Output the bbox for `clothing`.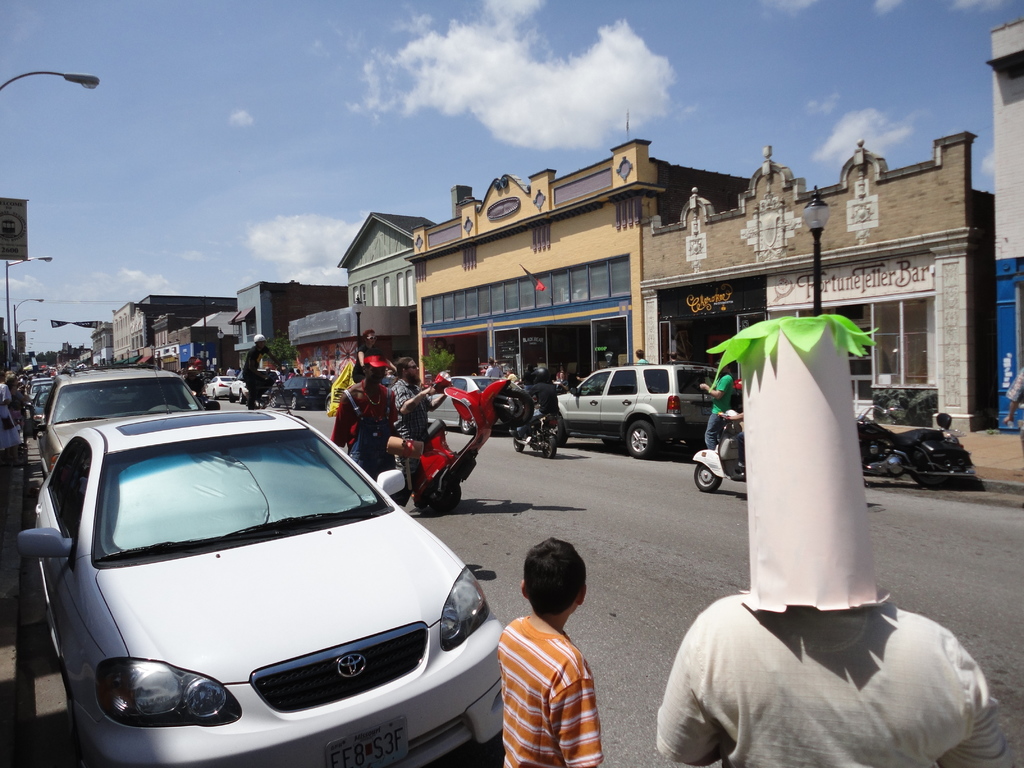
Rect(386, 369, 428, 440).
